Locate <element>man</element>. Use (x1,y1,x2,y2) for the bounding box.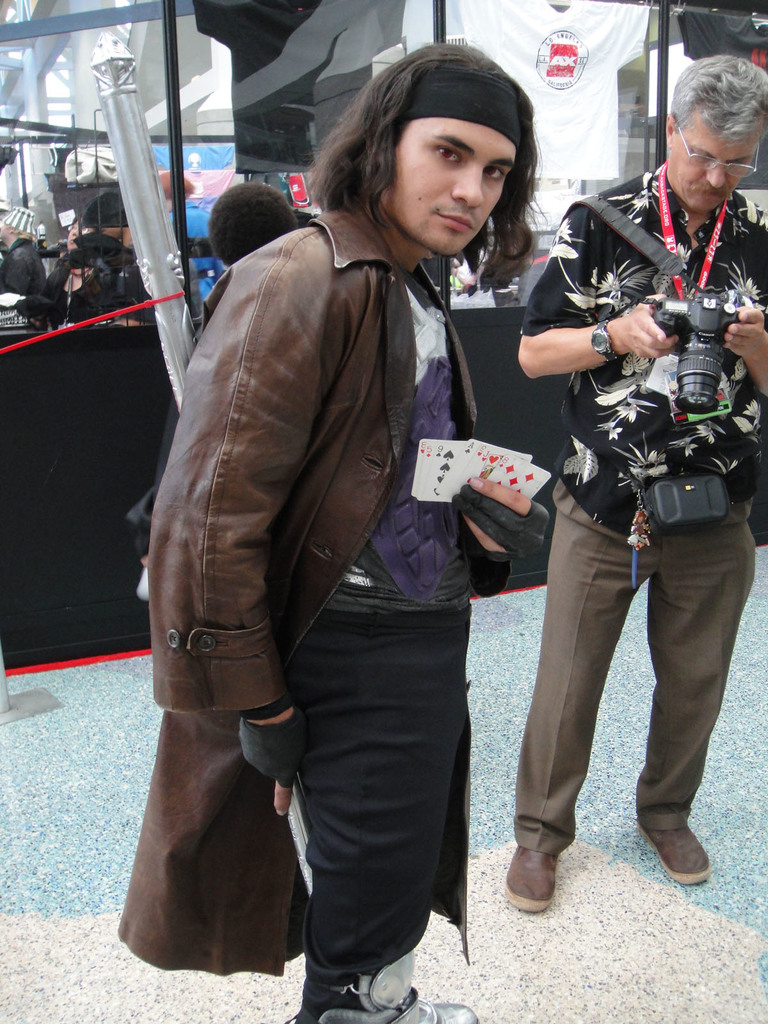
(37,188,177,335).
